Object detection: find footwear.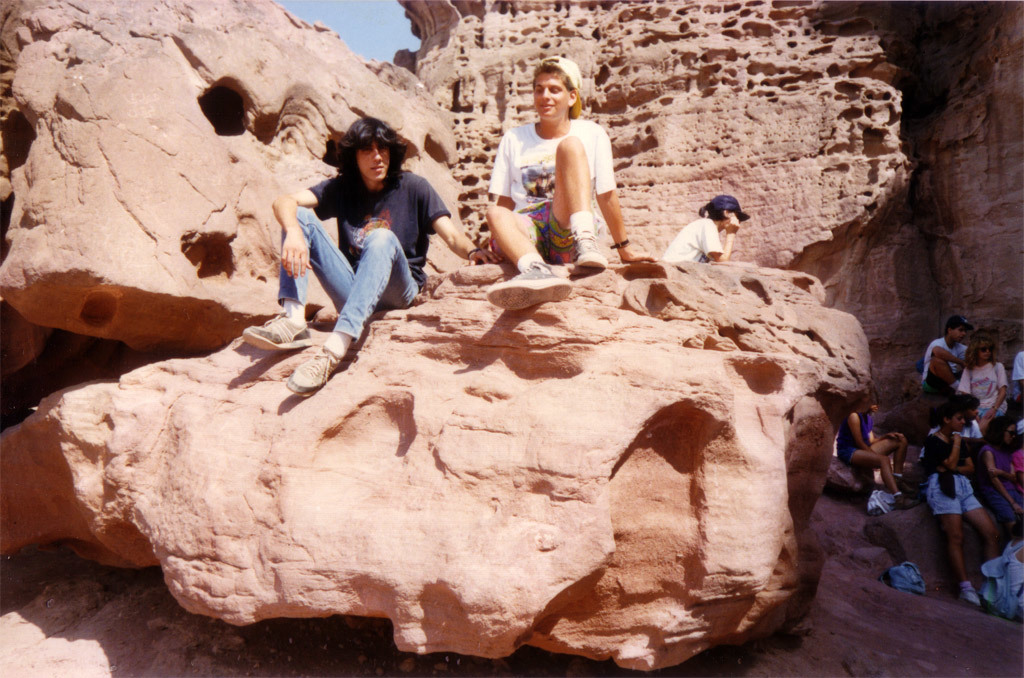
x1=286 y1=344 x2=344 y2=393.
